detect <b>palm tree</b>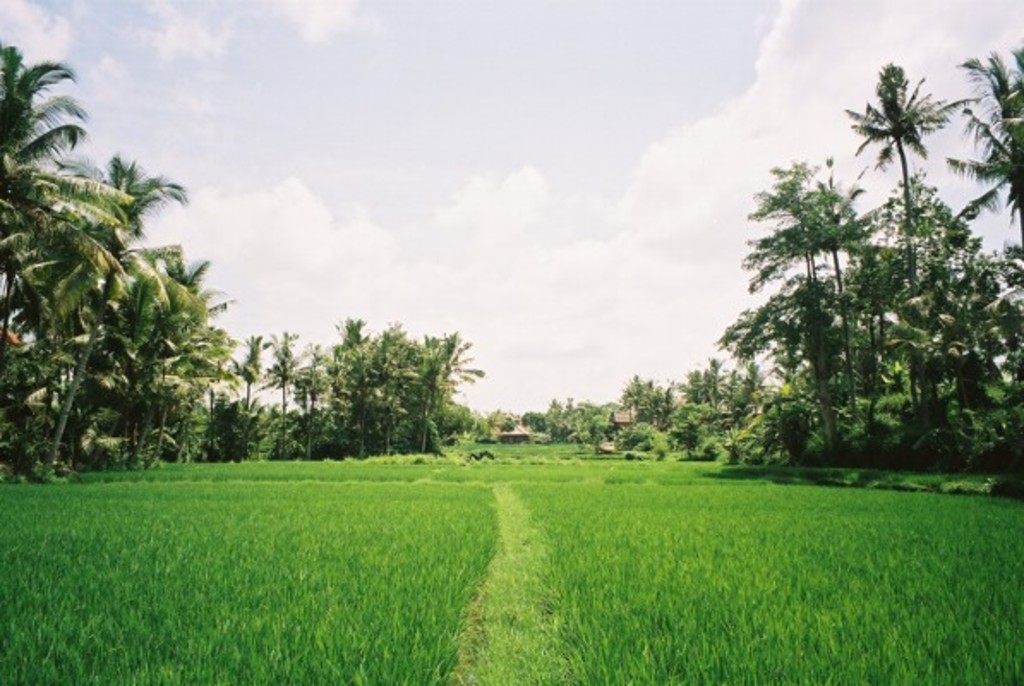
19 139 237 492
